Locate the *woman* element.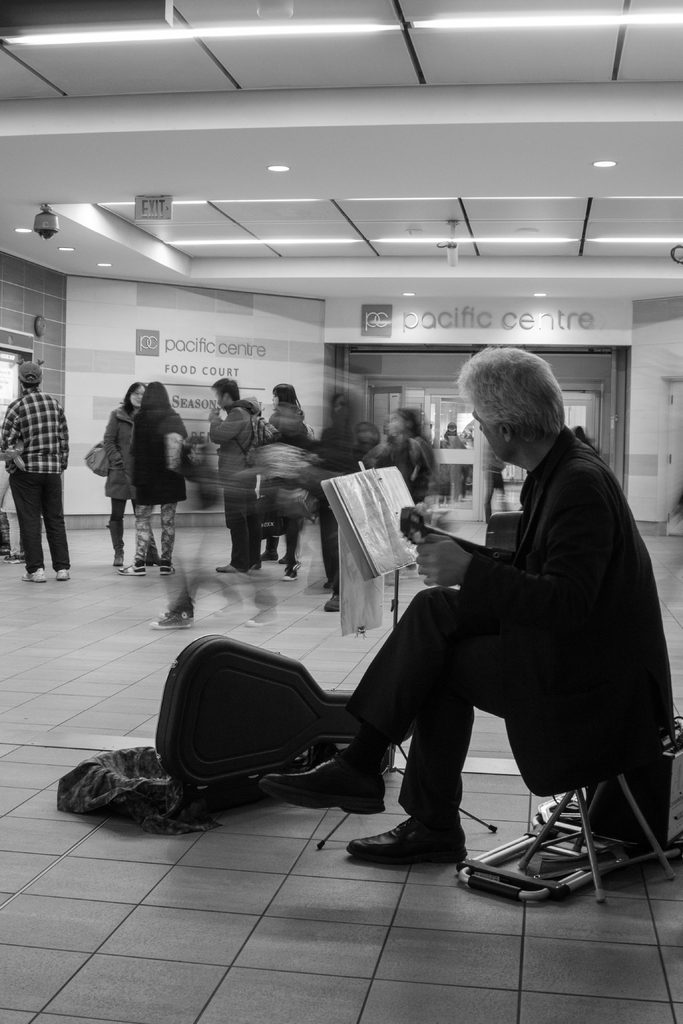
Element bbox: region(271, 382, 317, 585).
